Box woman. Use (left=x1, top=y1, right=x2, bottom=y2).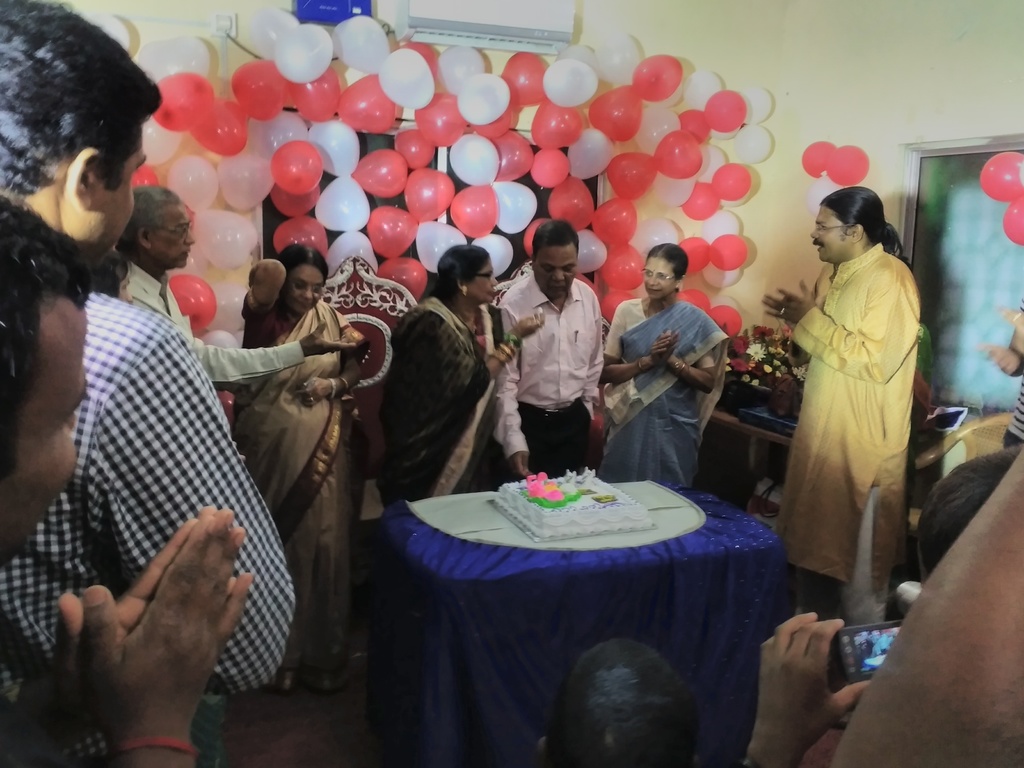
(left=590, top=241, right=733, bottom=486).
